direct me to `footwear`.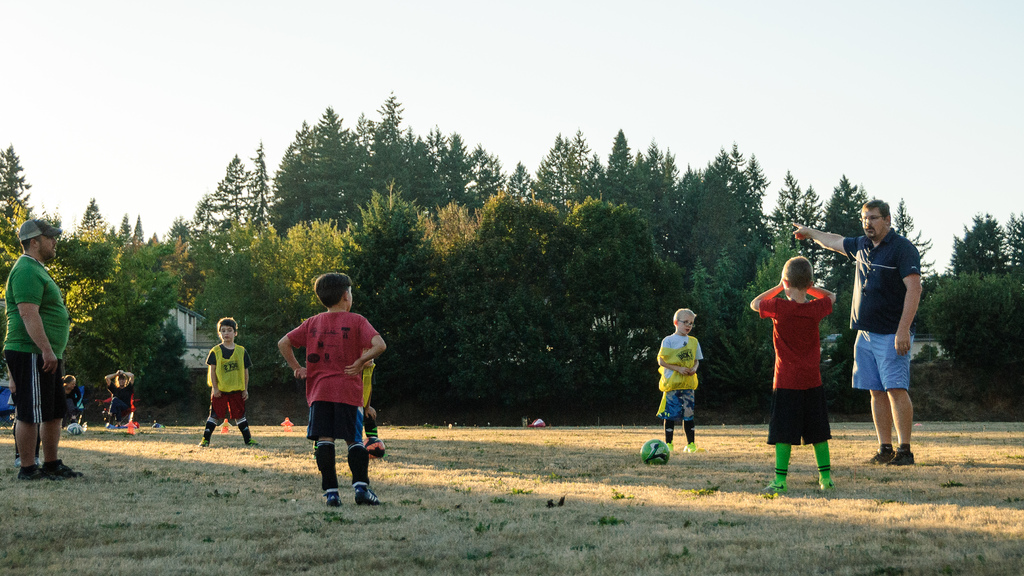
Direction: x1=351, y1=484, x2=384, y2=506.
